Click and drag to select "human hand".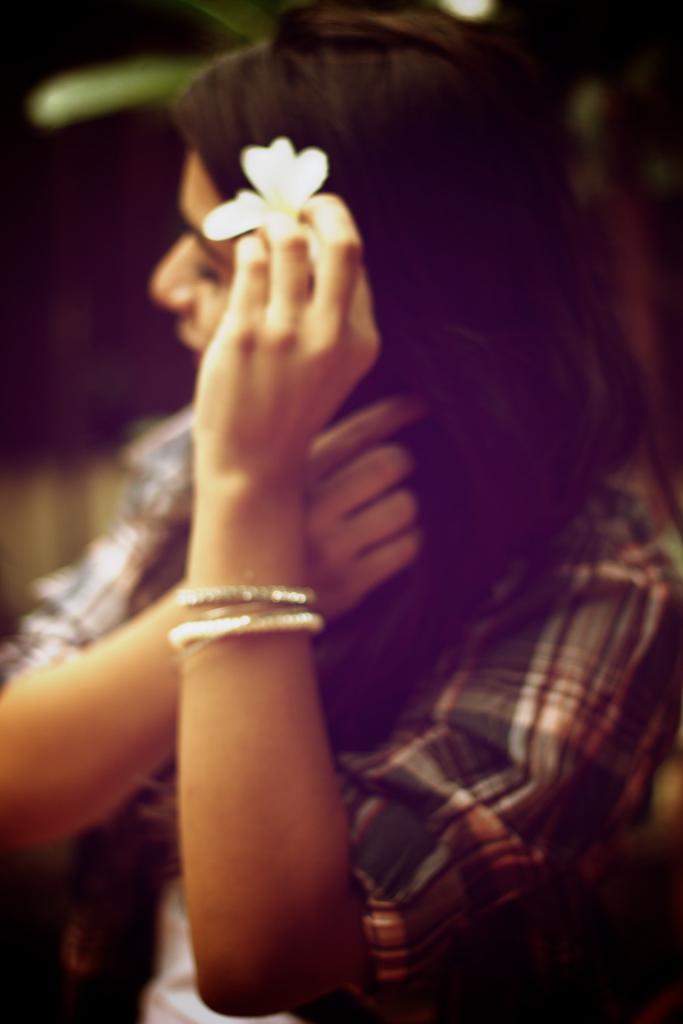
Selection: region(190, 189, 383, 477).
